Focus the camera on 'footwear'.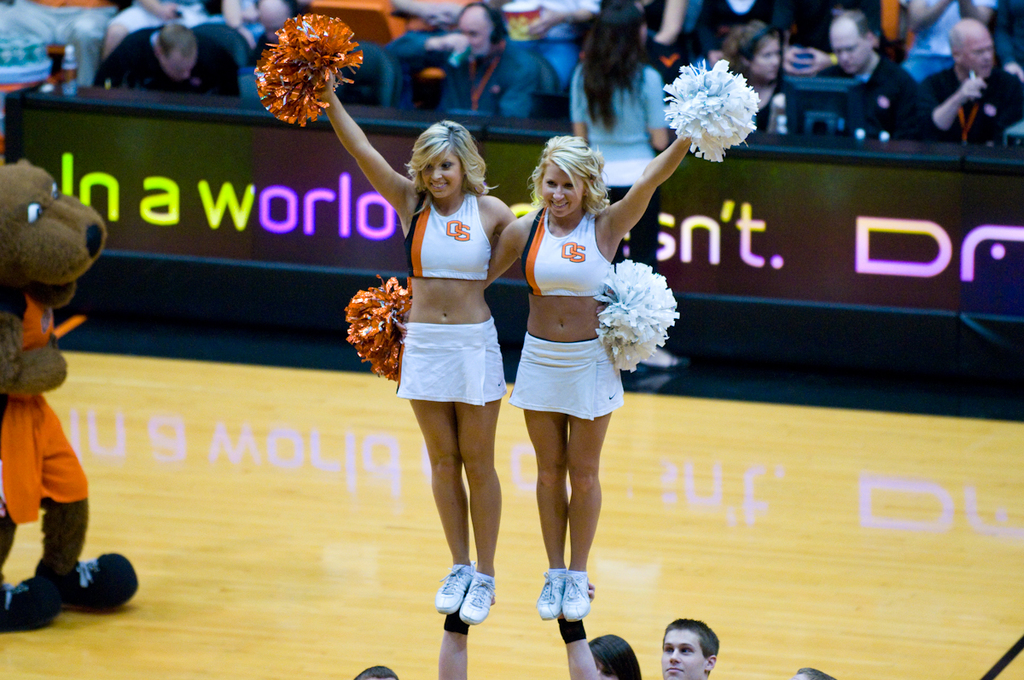
Focus region: <bbox>562, 570, 586, 625</bbox>.
